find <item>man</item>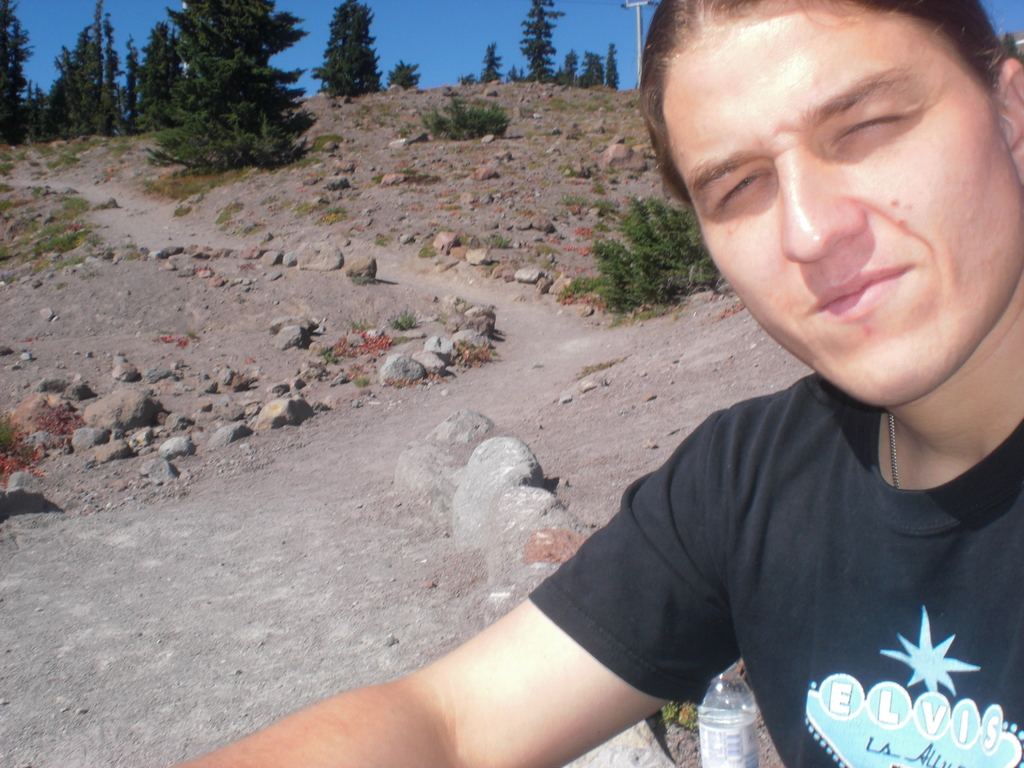
box(280, 0, 1013, 767)
